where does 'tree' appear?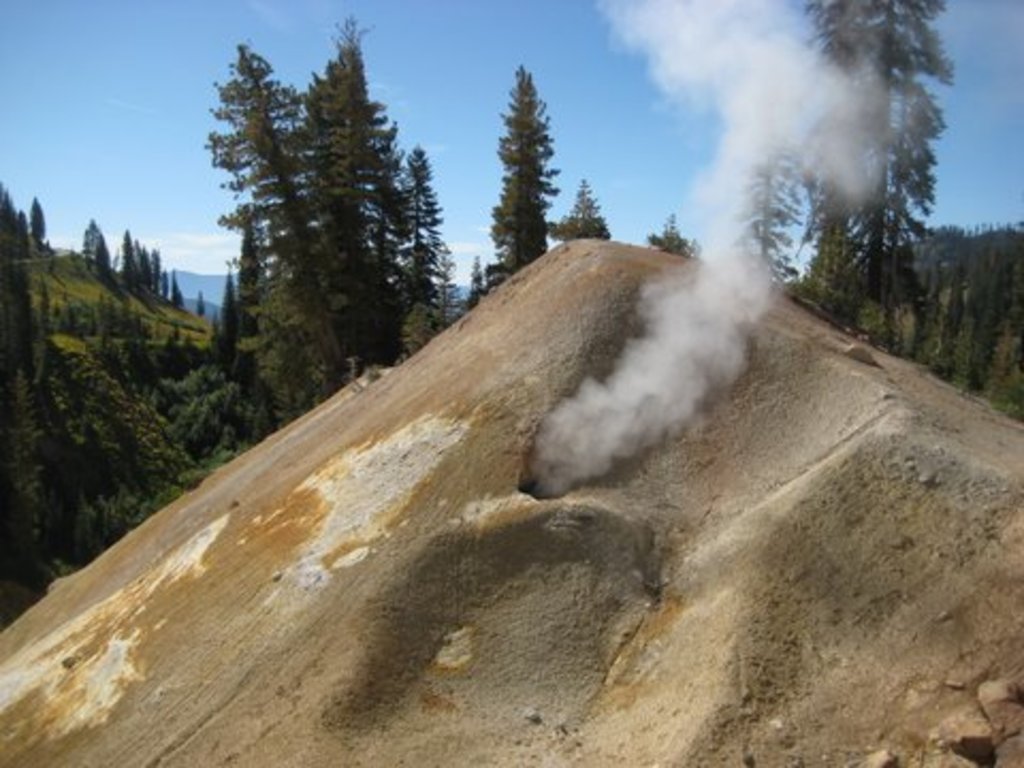
Appears at <bbox>544, 177, 608, 243</bbox>.
